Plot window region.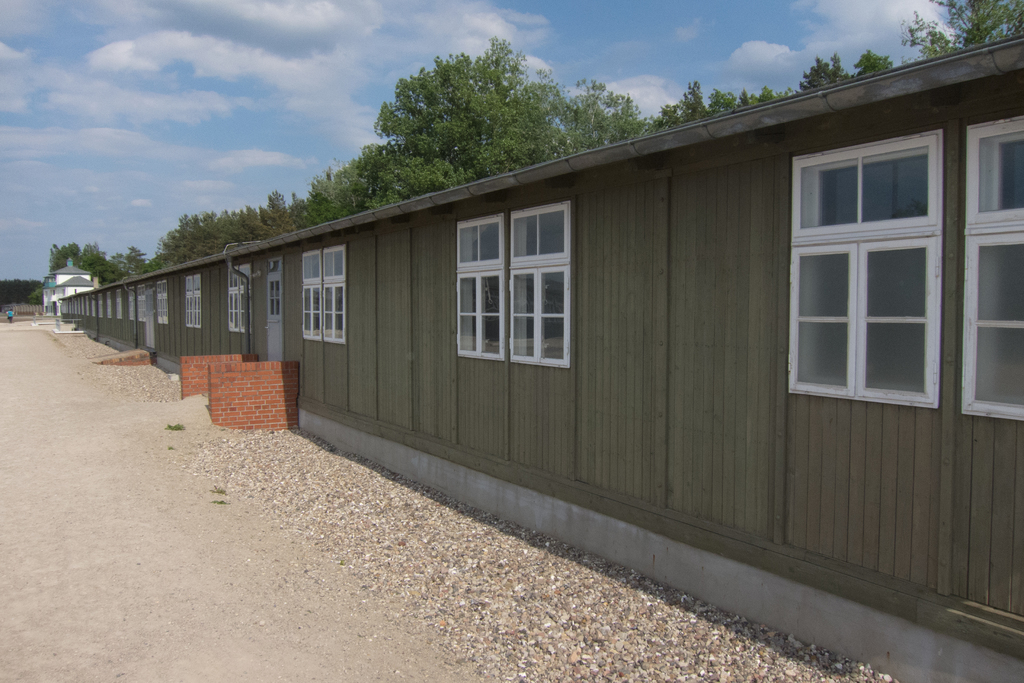
Plotted at {"left": 971, "top": 115, "right": 1023, "bottom": 414}.
